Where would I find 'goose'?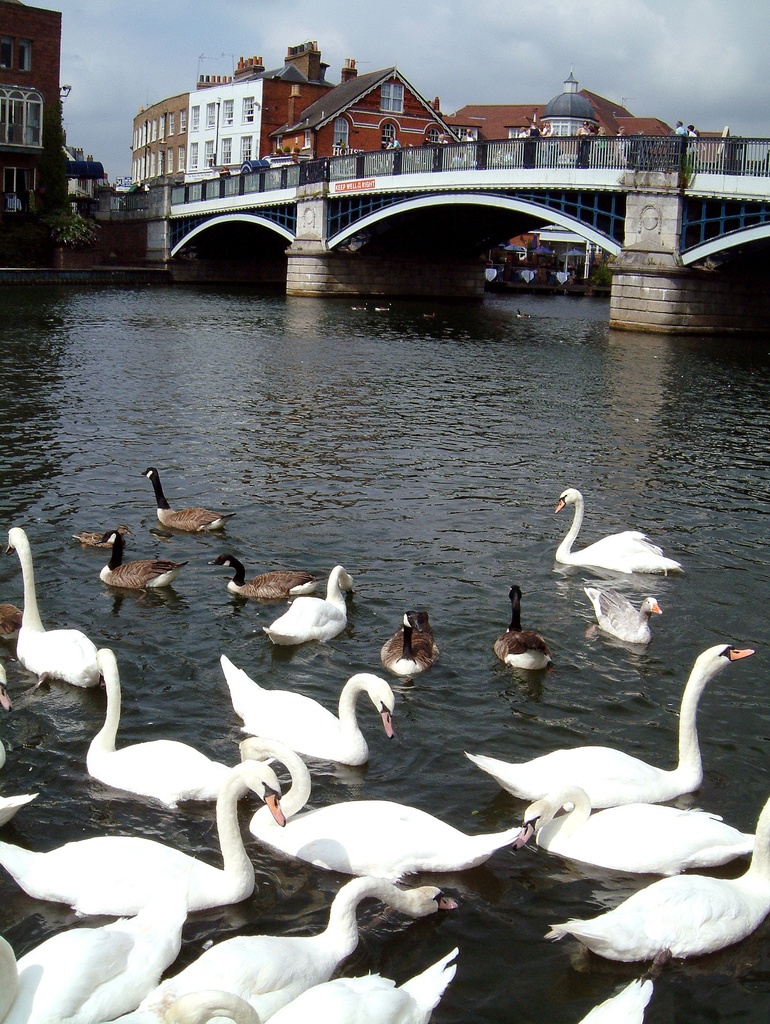
At 463 643 754 807.
